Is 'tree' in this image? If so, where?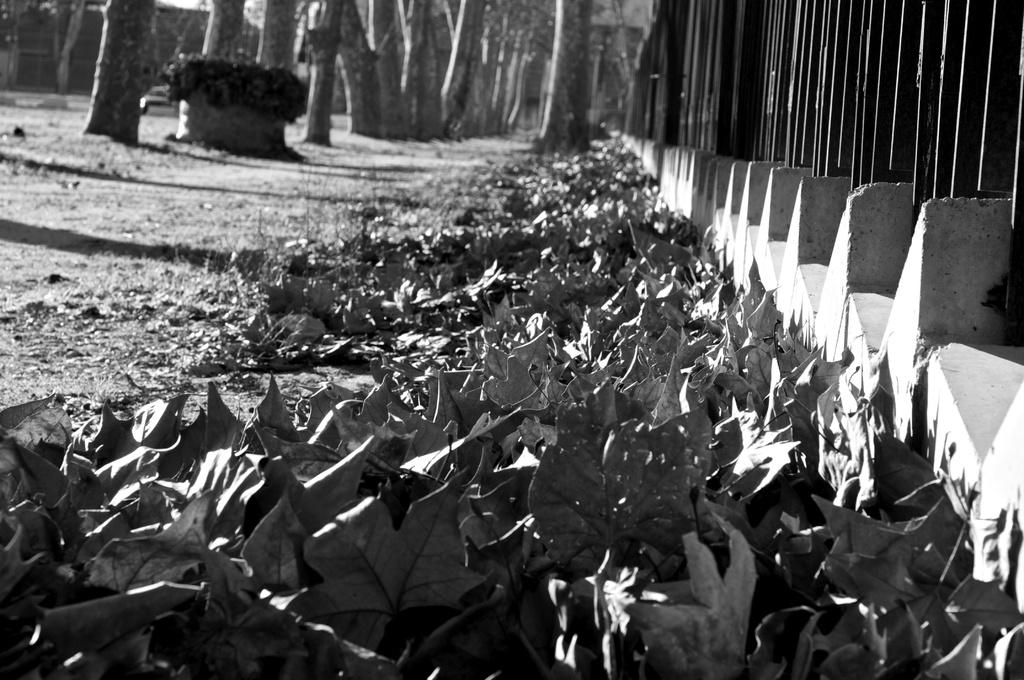
Yes, at x1=367 y1=0 x2=413 y2=138.
